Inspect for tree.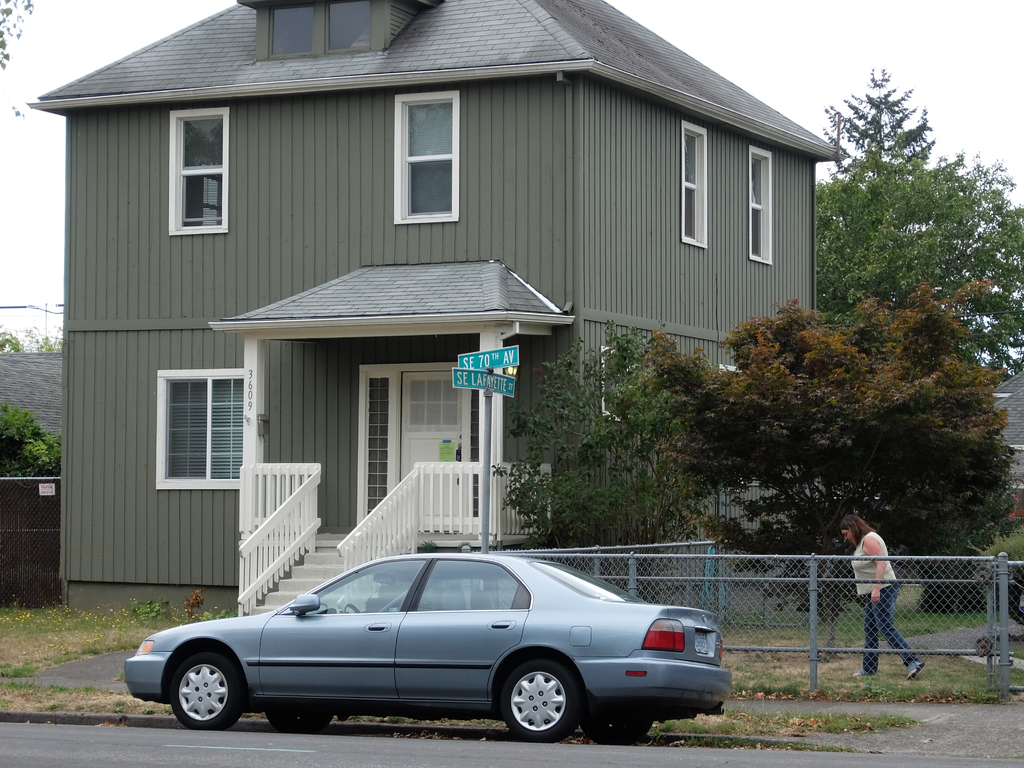
Inspection: detection(645, 284, 1023, 655).
